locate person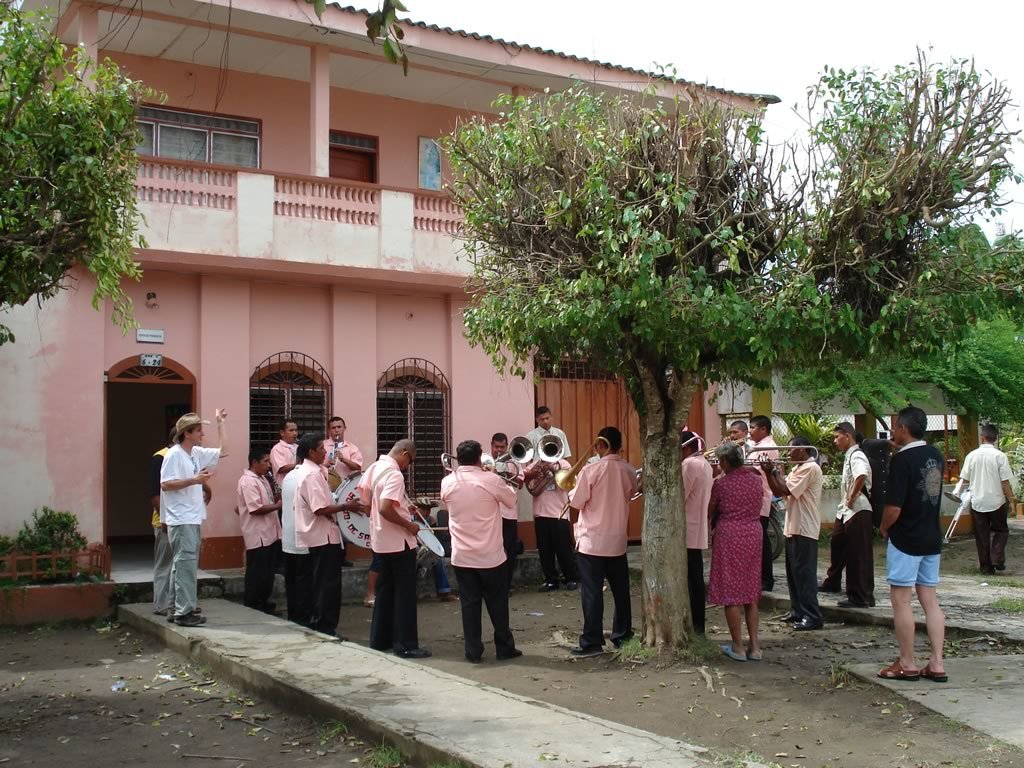
149/429/213/614
